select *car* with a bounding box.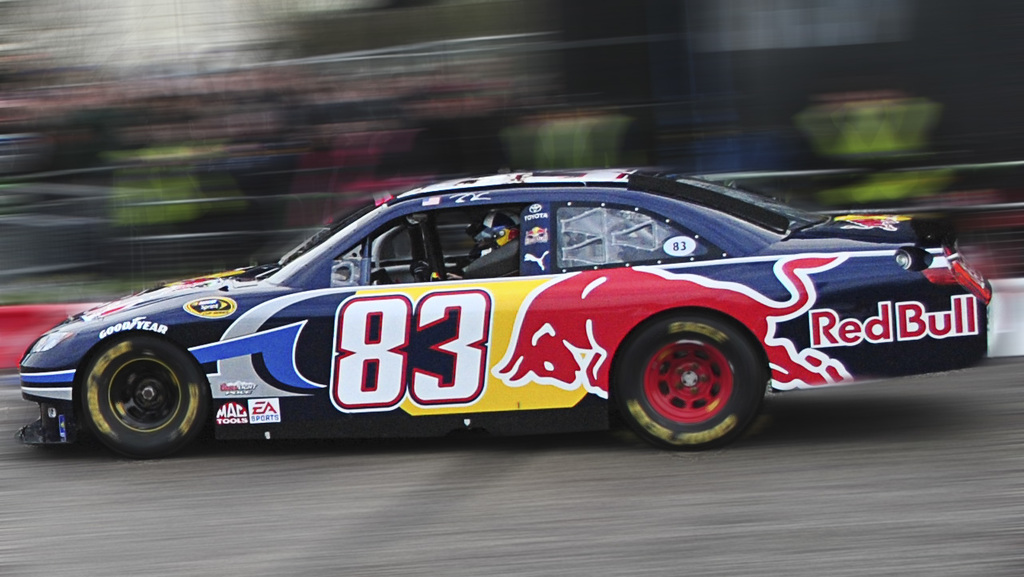
[17, 162, 996, 461].
